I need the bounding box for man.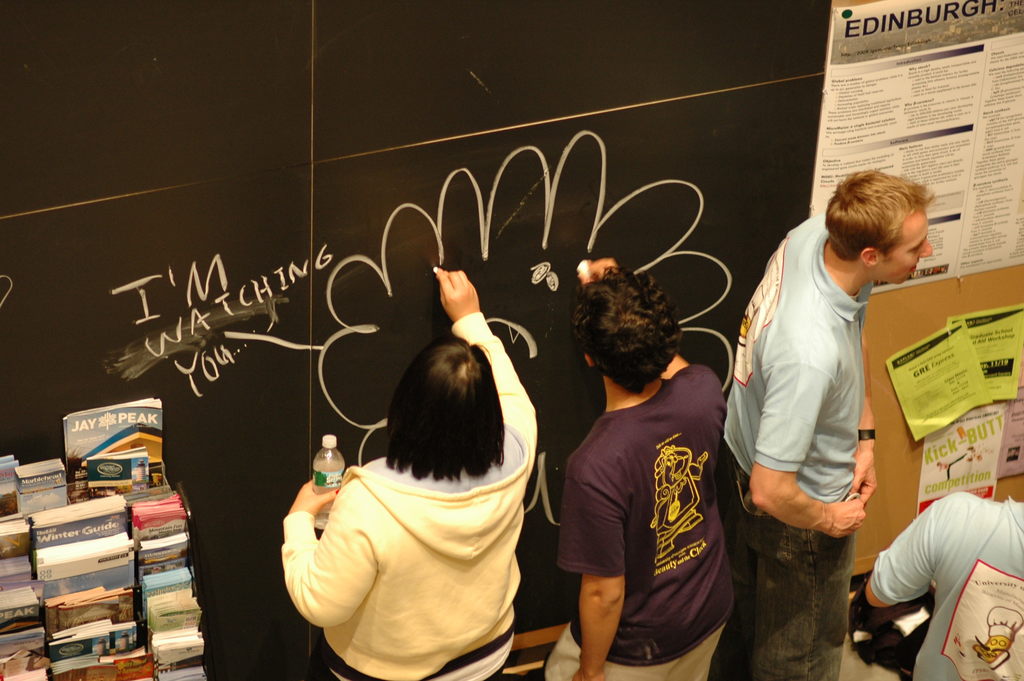
Here it is: bbox=[550, 258, 726, 680].
